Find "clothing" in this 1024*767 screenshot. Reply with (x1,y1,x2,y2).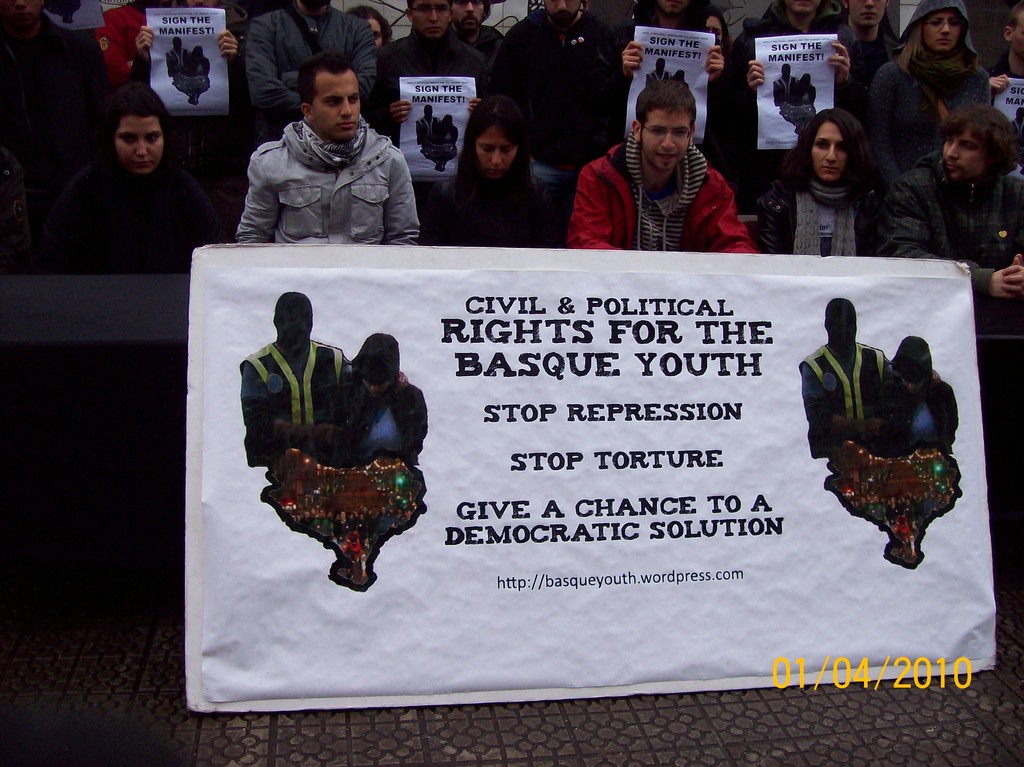
(0,15,114,162).
